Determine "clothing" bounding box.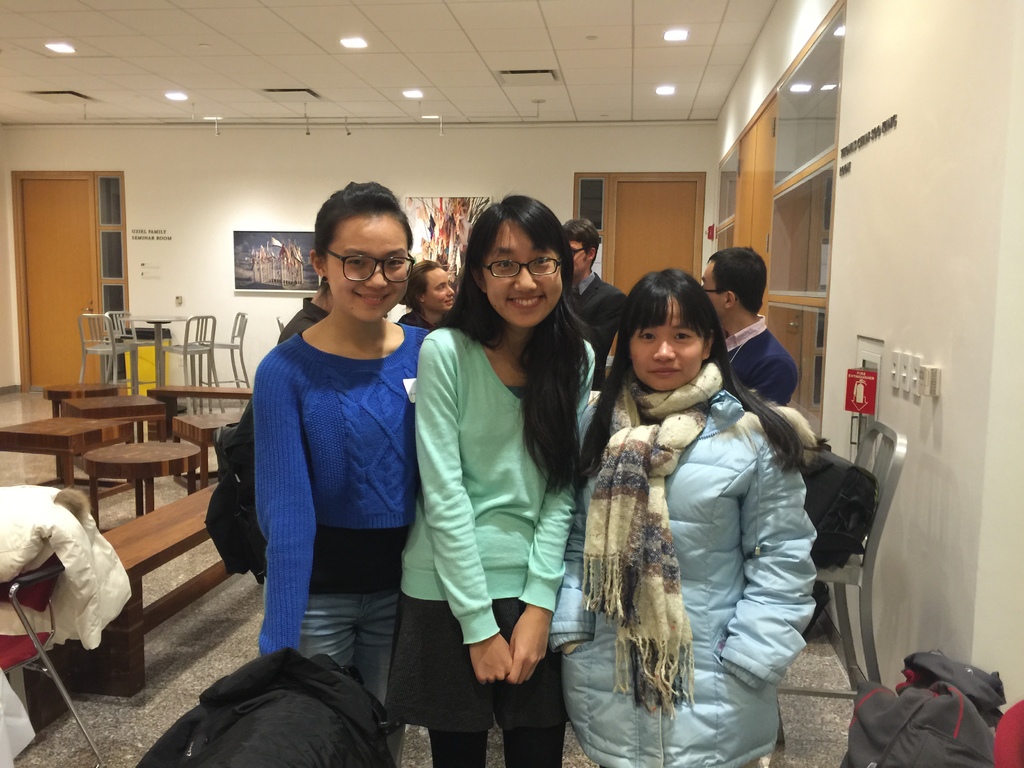
Determined: <box>0,484,134,767</box>.
